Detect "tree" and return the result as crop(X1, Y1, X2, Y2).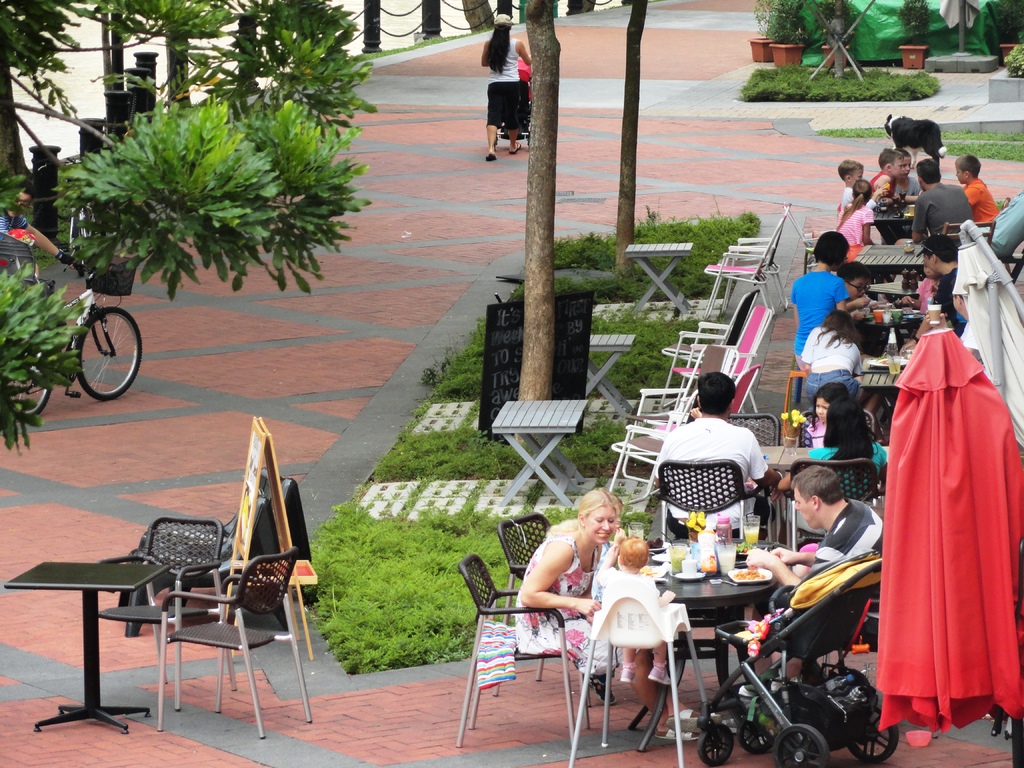
crop(231, 0, 259, 90).
